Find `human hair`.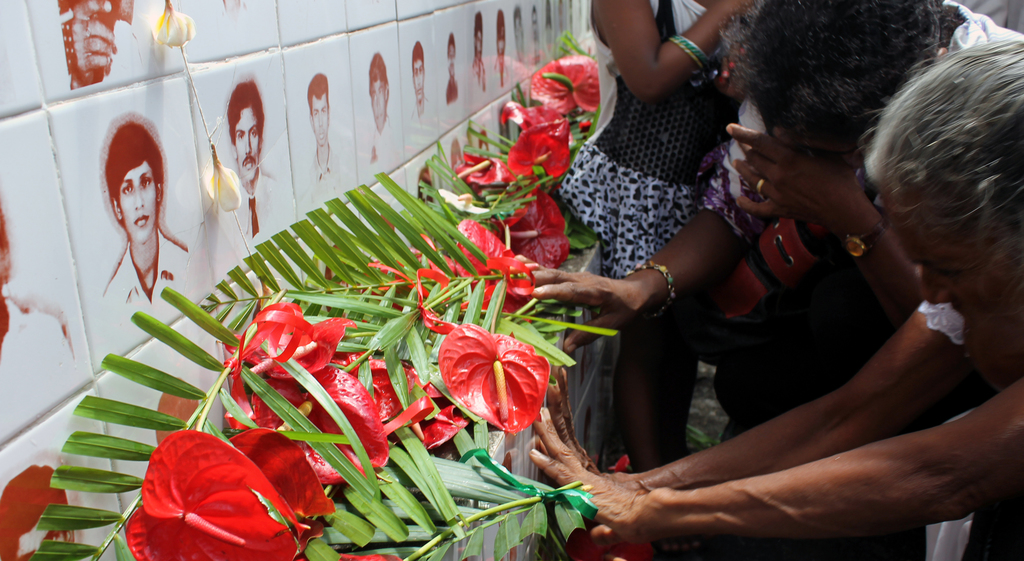
<box>493,8,507,38</box>.
